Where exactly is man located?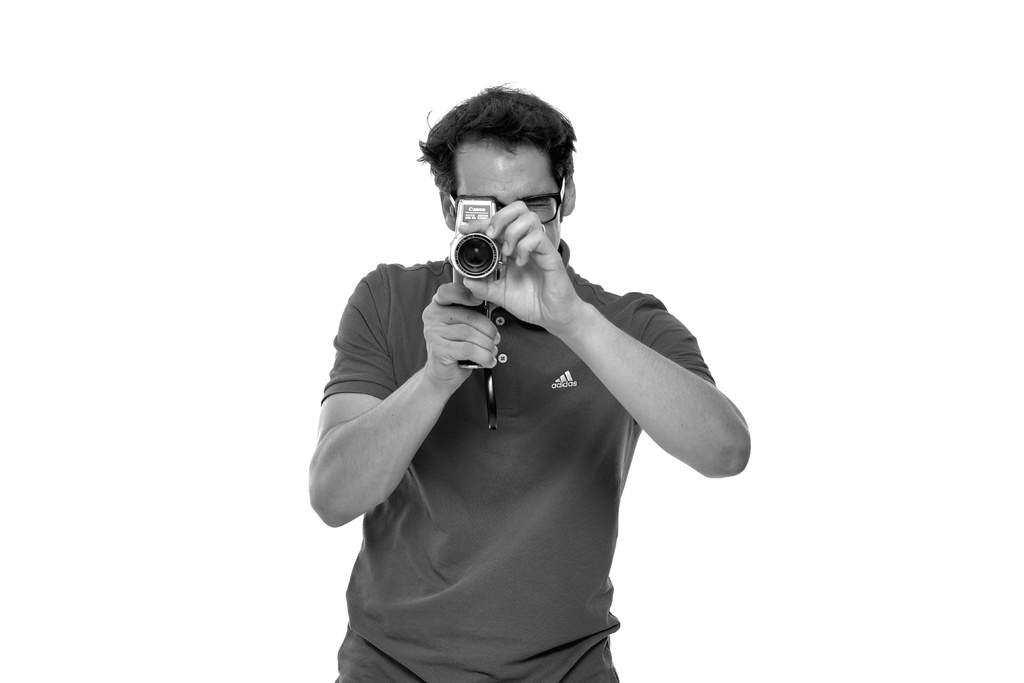
Its bounding box is rect(308, 85, 740, 677).
